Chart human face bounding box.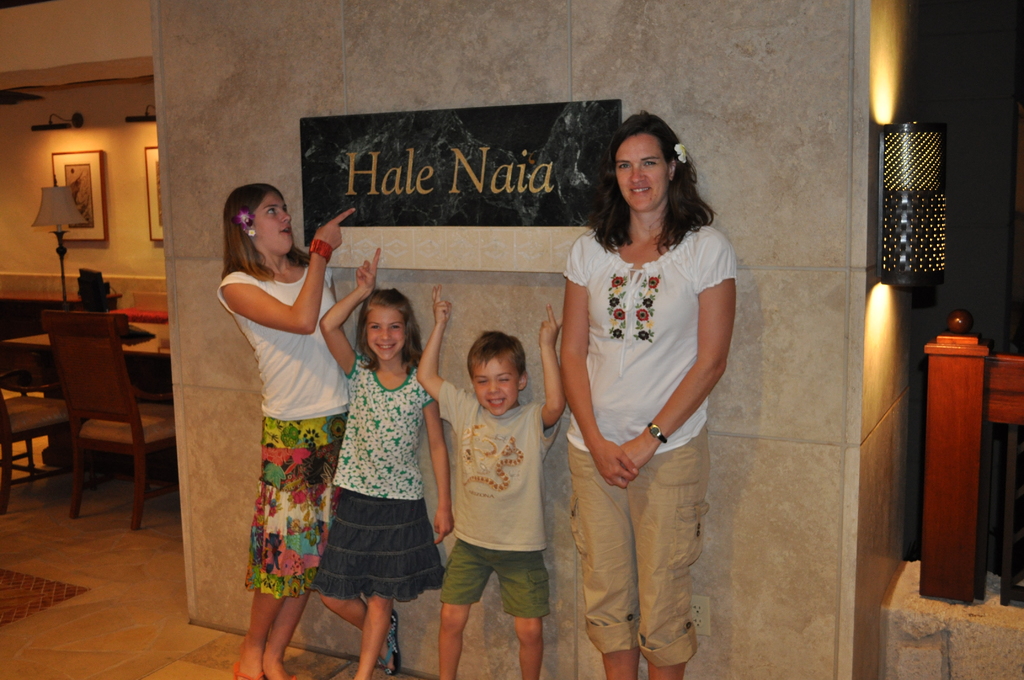
Charted: locate(474, 350, 518, 417).
